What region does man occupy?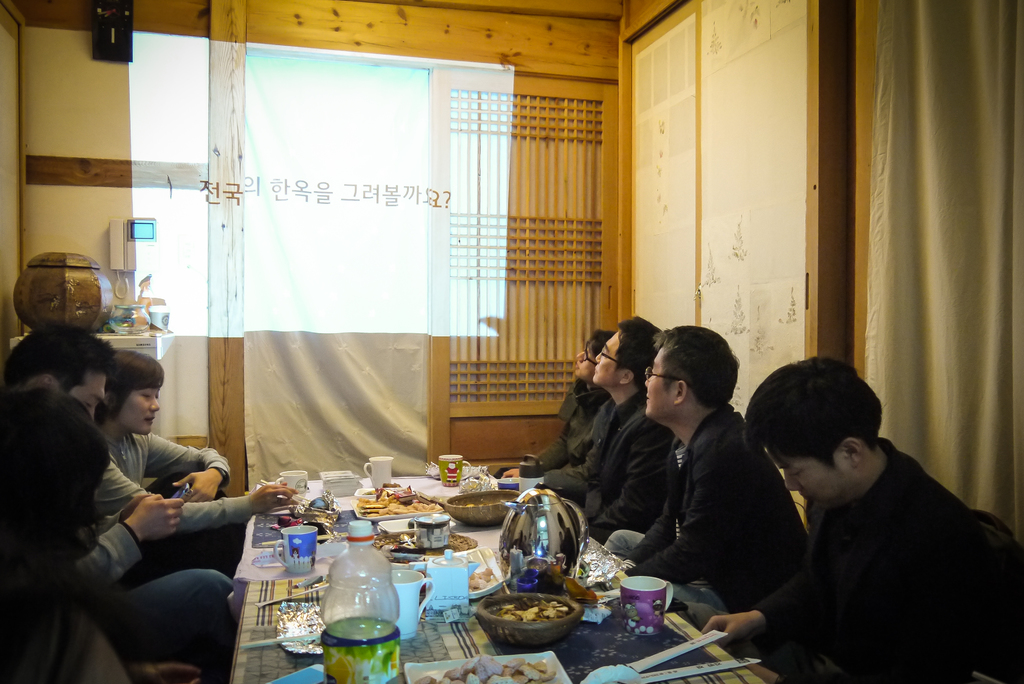
bbox(3, 318, 290, 683).
